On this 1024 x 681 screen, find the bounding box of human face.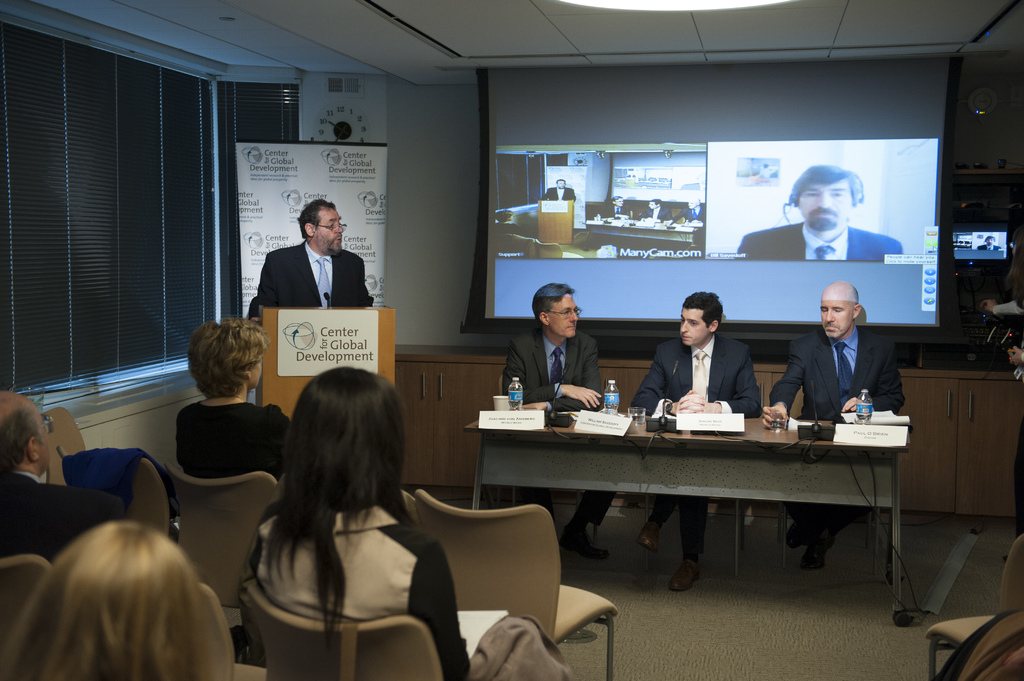
Bounding box: box=[987, 239, 995, 247].
